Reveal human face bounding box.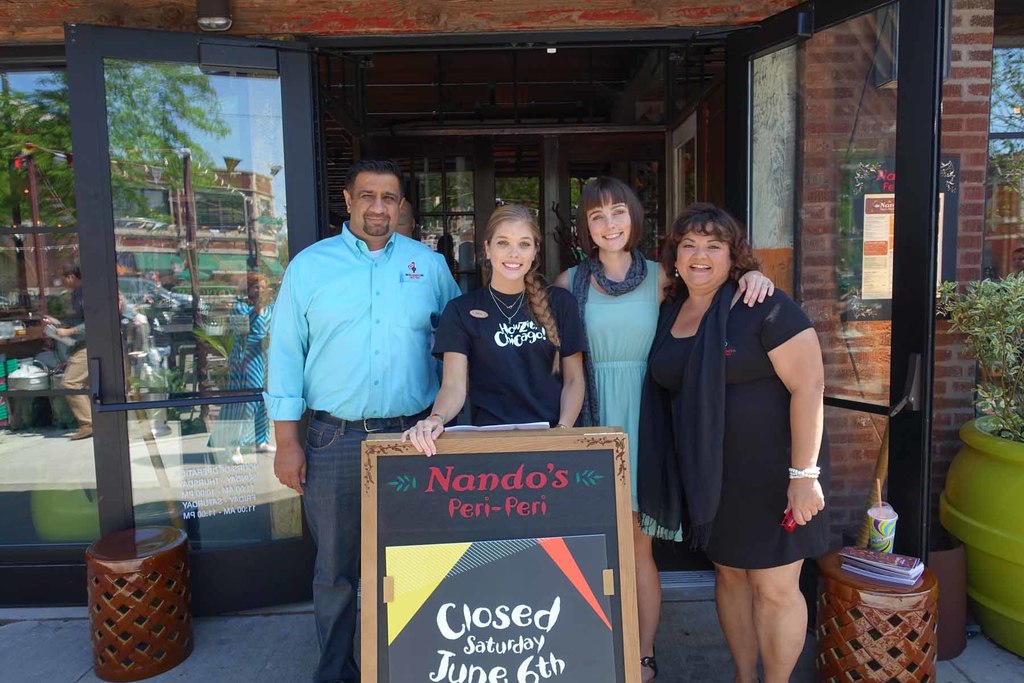
Revealed: 488,219,536,278.
